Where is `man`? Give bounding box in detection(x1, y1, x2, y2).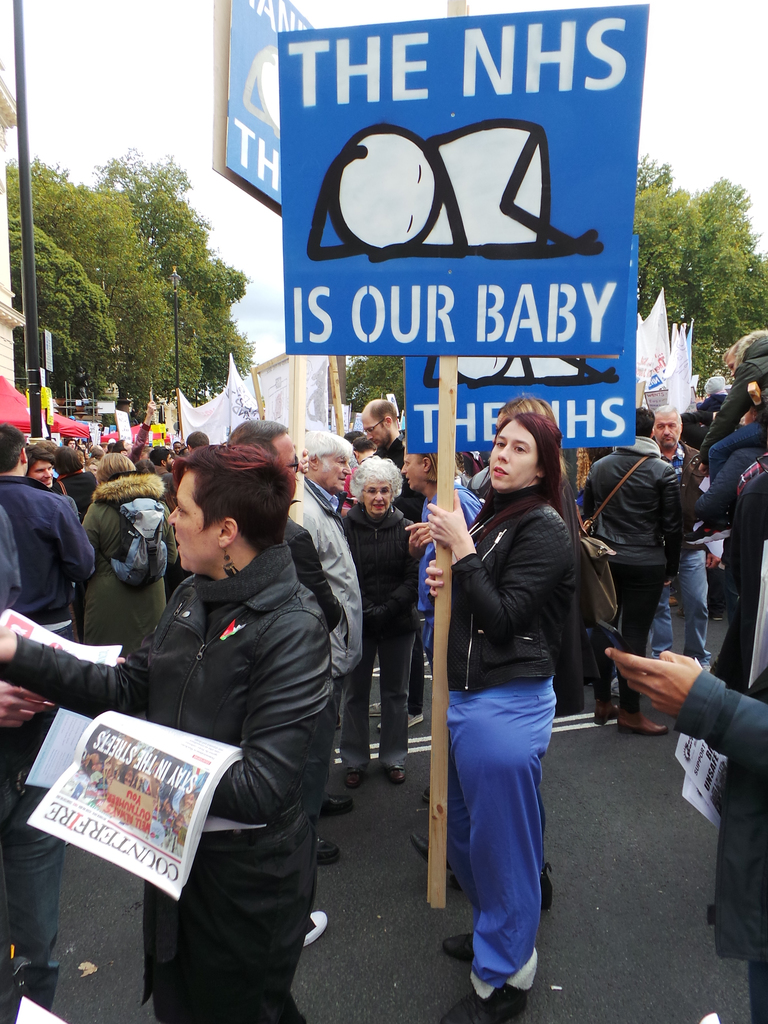
detection(146, 447, 179, 510).
